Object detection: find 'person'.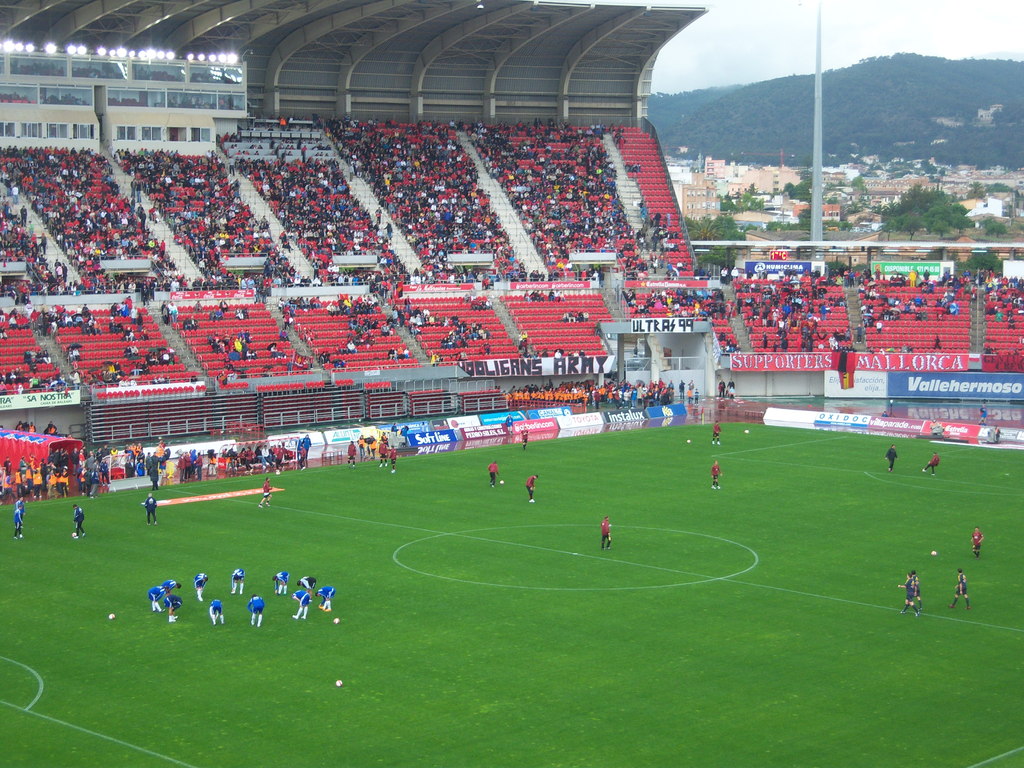
(x1=10, y1=506, x2=22, y2=539).
